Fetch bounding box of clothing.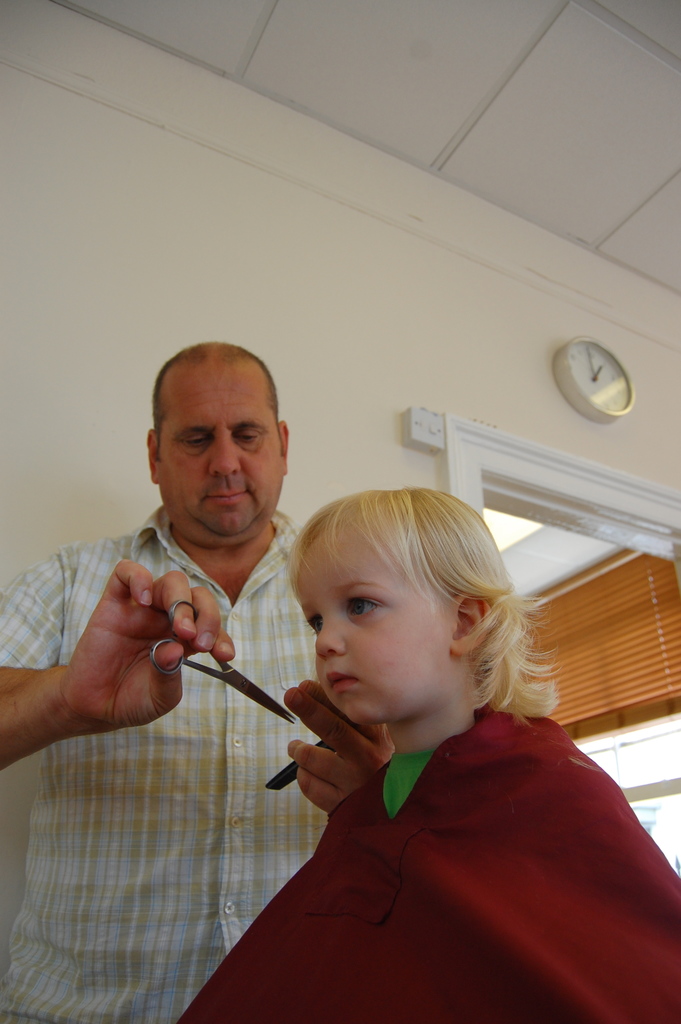
Bbox: <box>192,678,671,1020</box>.
